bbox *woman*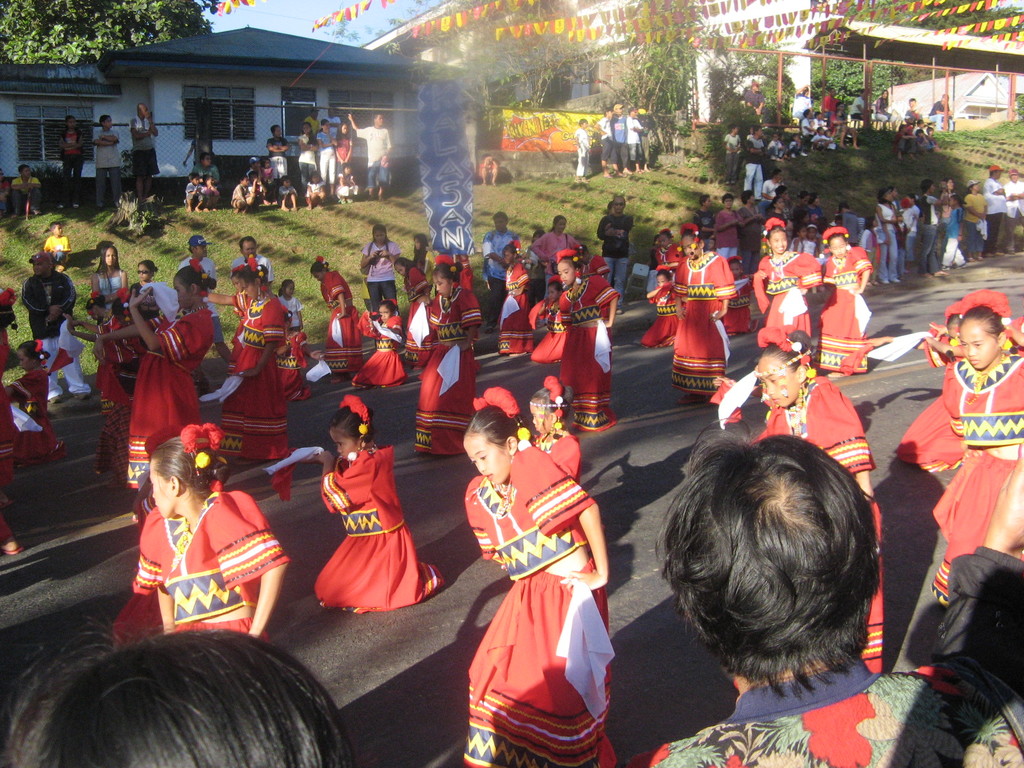
<bbox>534, 214, 582, 298</bbox>
